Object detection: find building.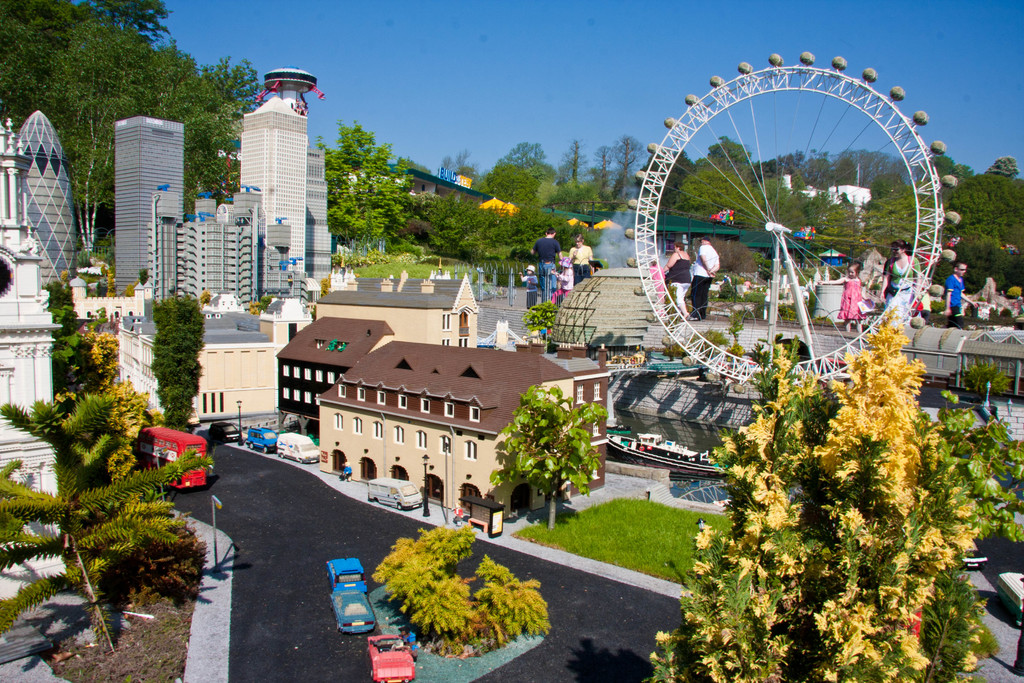
detection(117, 67, 330, 308).
